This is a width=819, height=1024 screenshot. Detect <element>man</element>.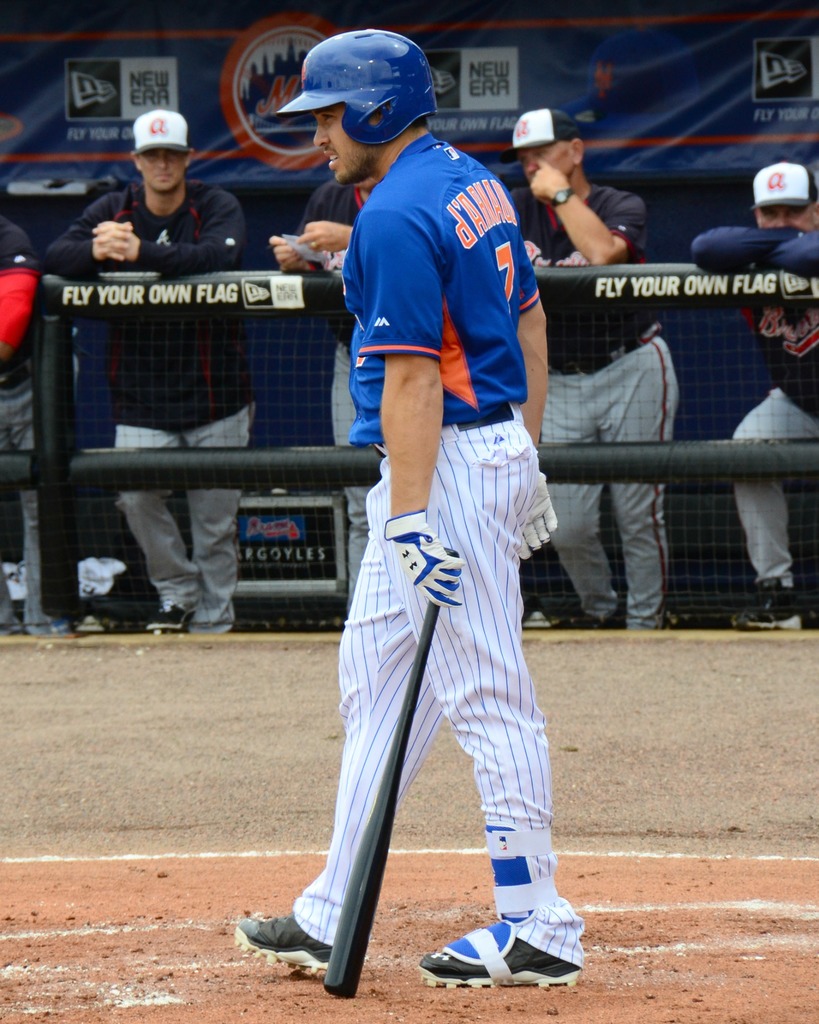
select_region(0, 206, 67, 633).
